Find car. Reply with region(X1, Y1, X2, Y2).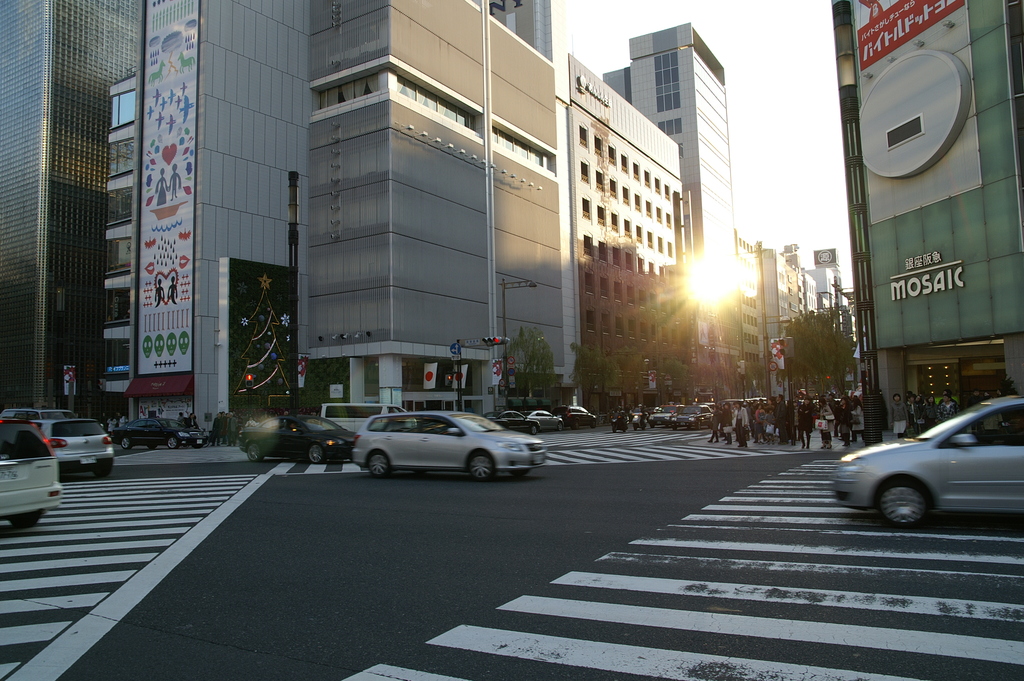
region(119, 416, 203, 445).
